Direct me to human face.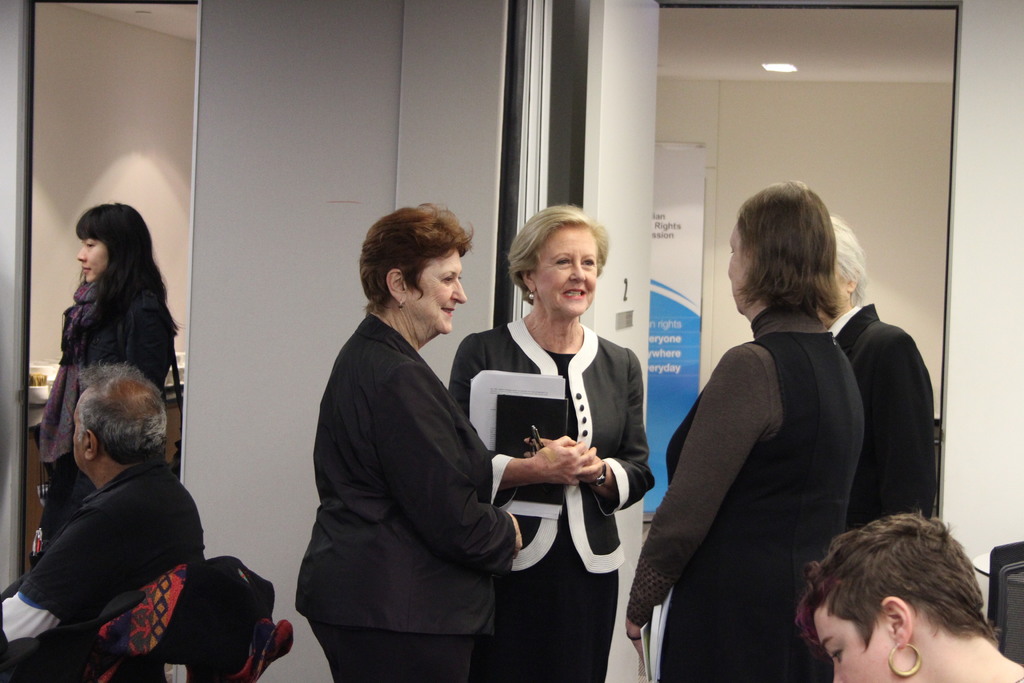
Direction: (x1=531, y1=220, x2=598, y2=322).
